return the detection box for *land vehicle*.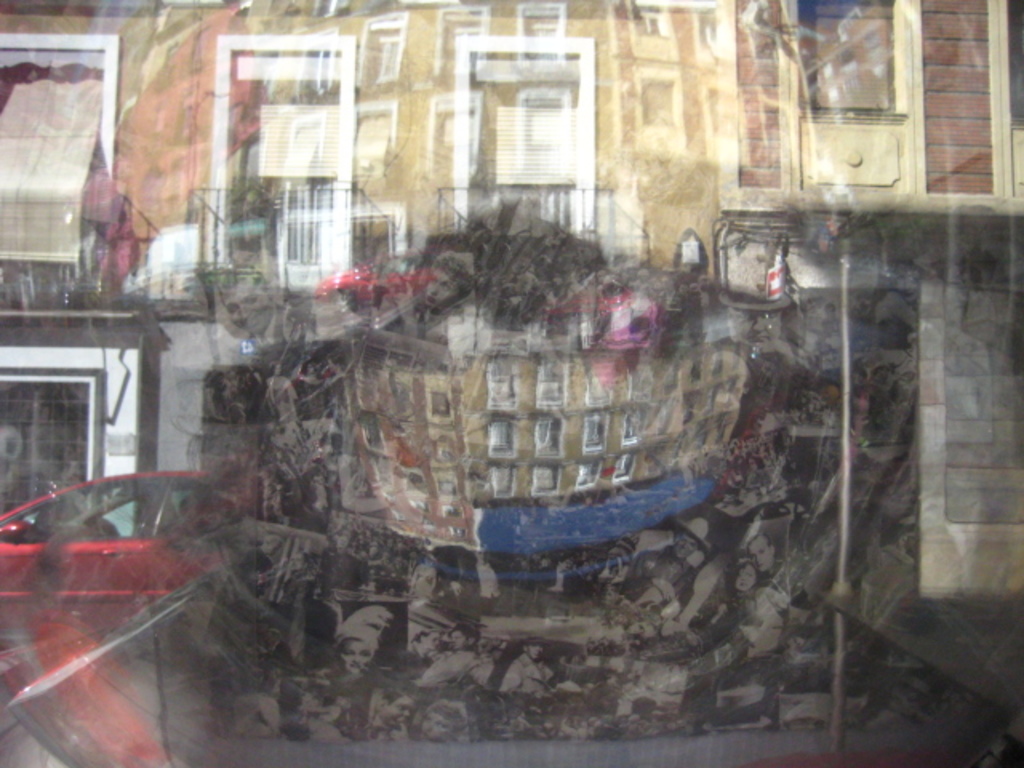
select_region(0, 472, 238, 634).
